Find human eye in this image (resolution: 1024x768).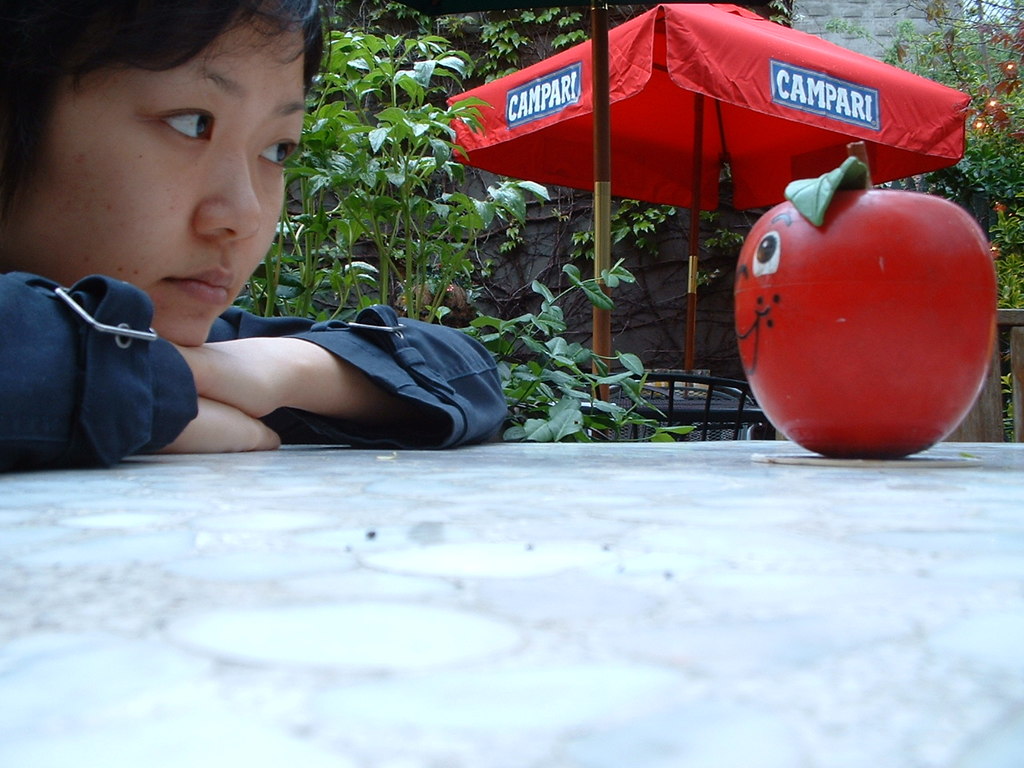
left=260, top=134, right=300, bottom=172.
